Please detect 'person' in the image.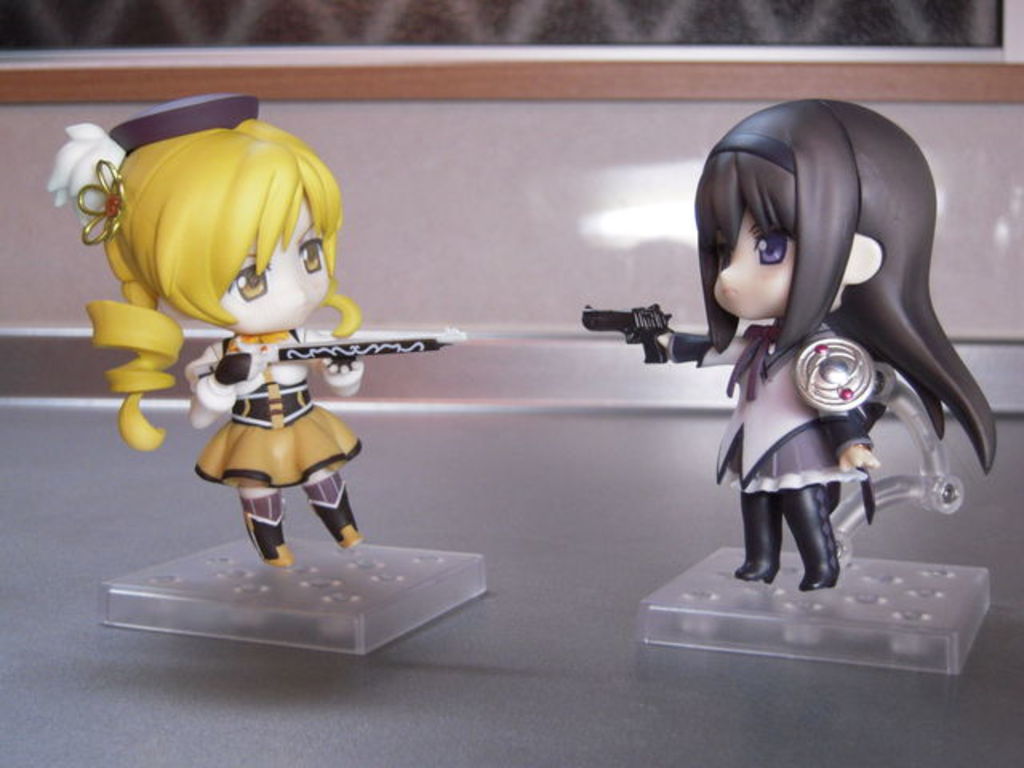
box=[48, 98, 350, 560].
